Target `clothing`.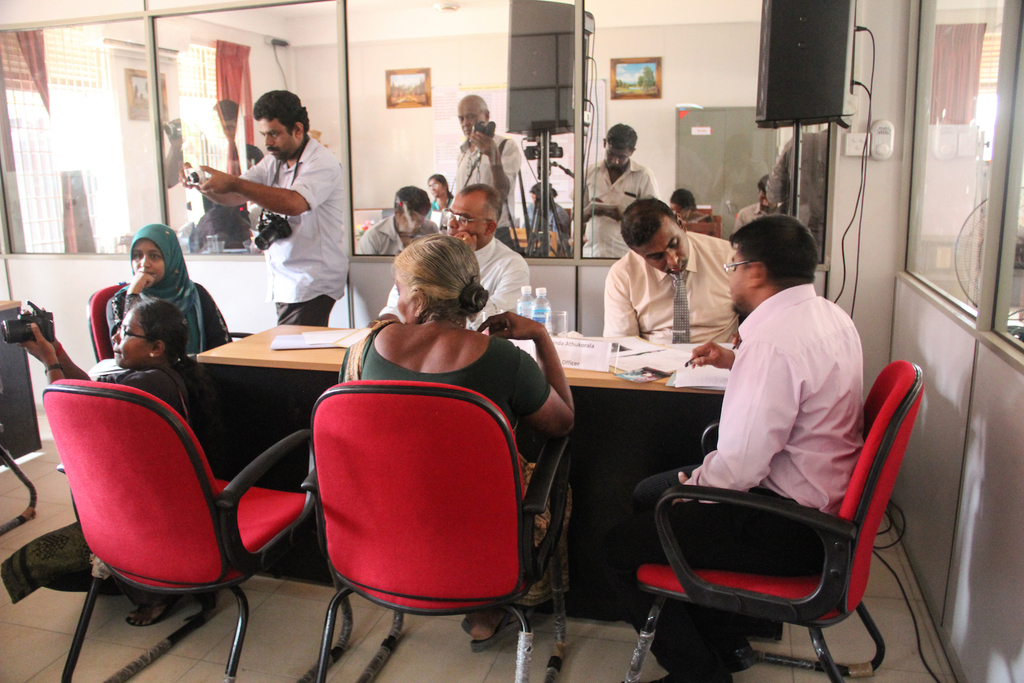
Target region: 362 229 536 321.
